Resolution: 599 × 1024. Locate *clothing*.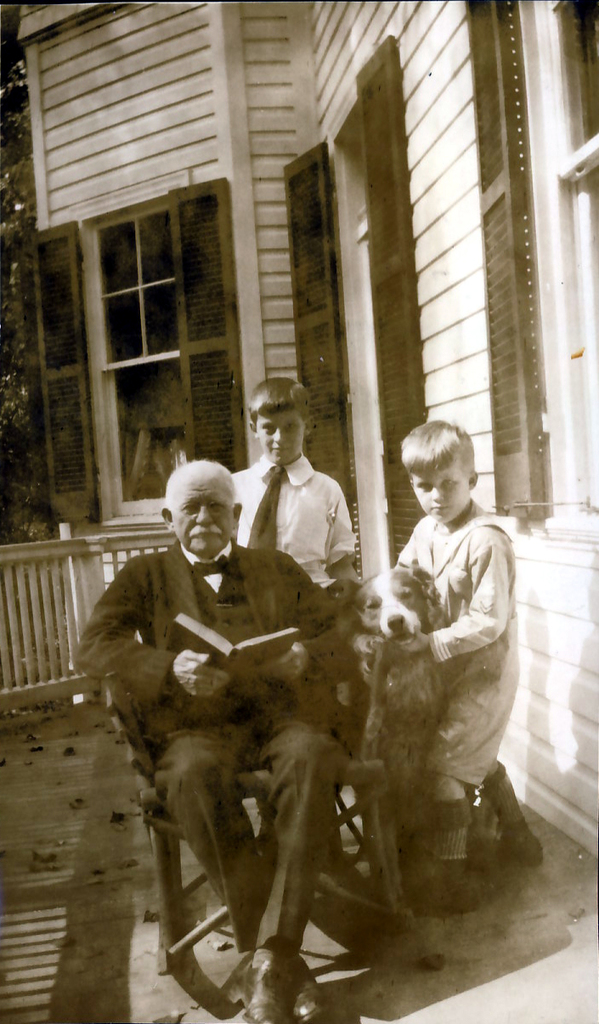
<box>89,496,344,939</box>.
